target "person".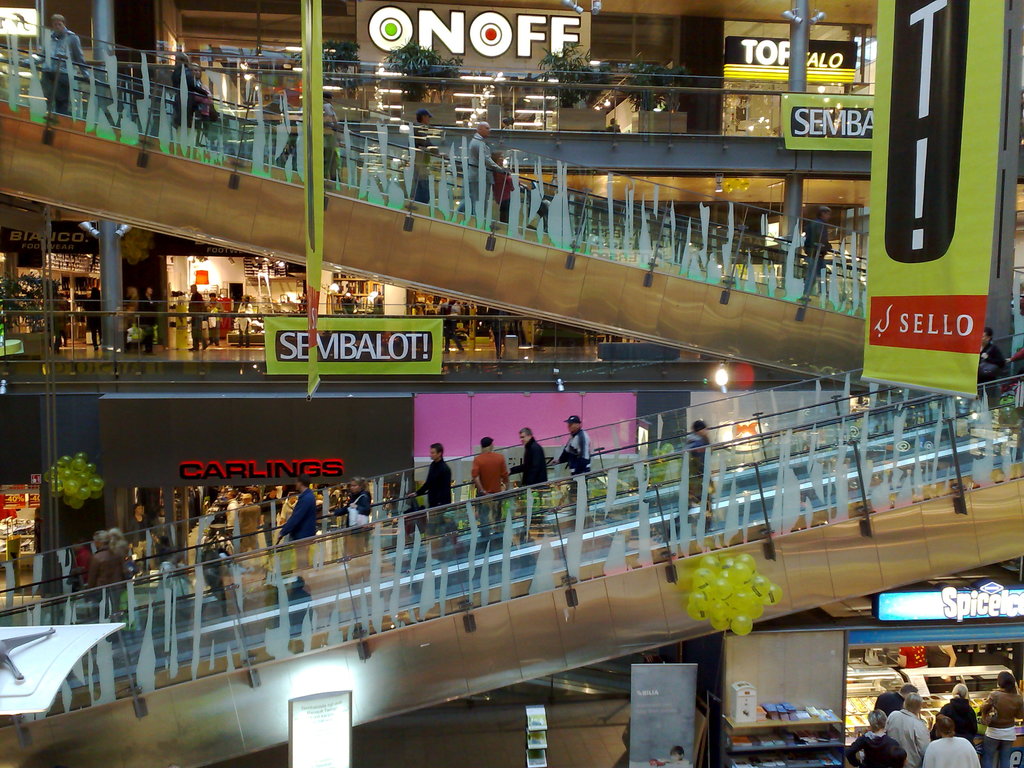
Target region: [467,129,503,212].
